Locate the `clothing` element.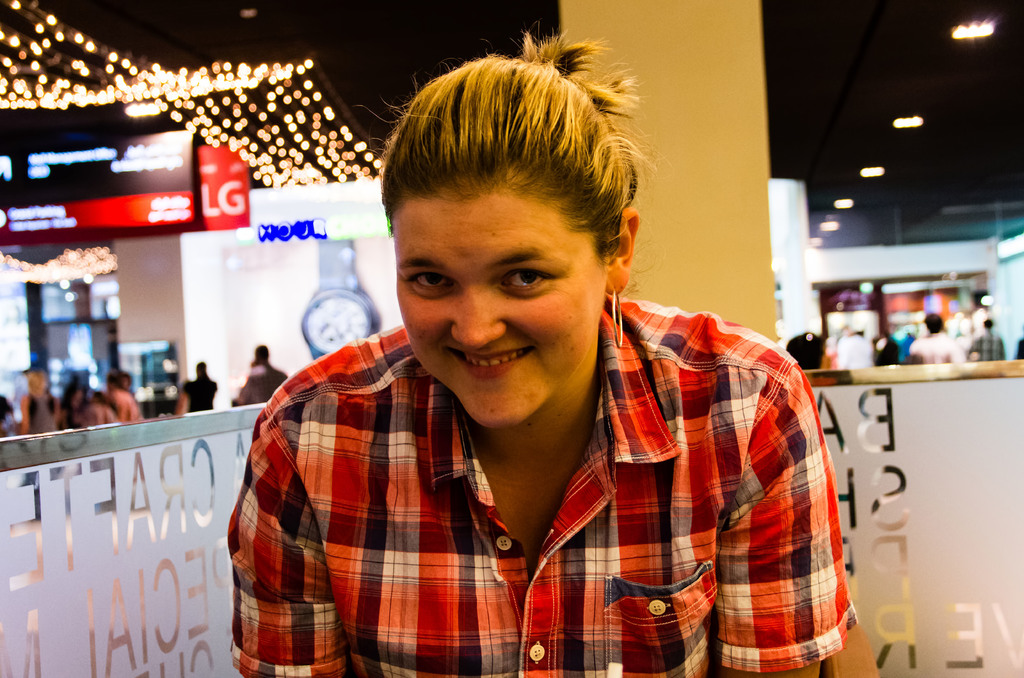
Element bbox: <bbox>836, 336, 877, 367</bbox>.
